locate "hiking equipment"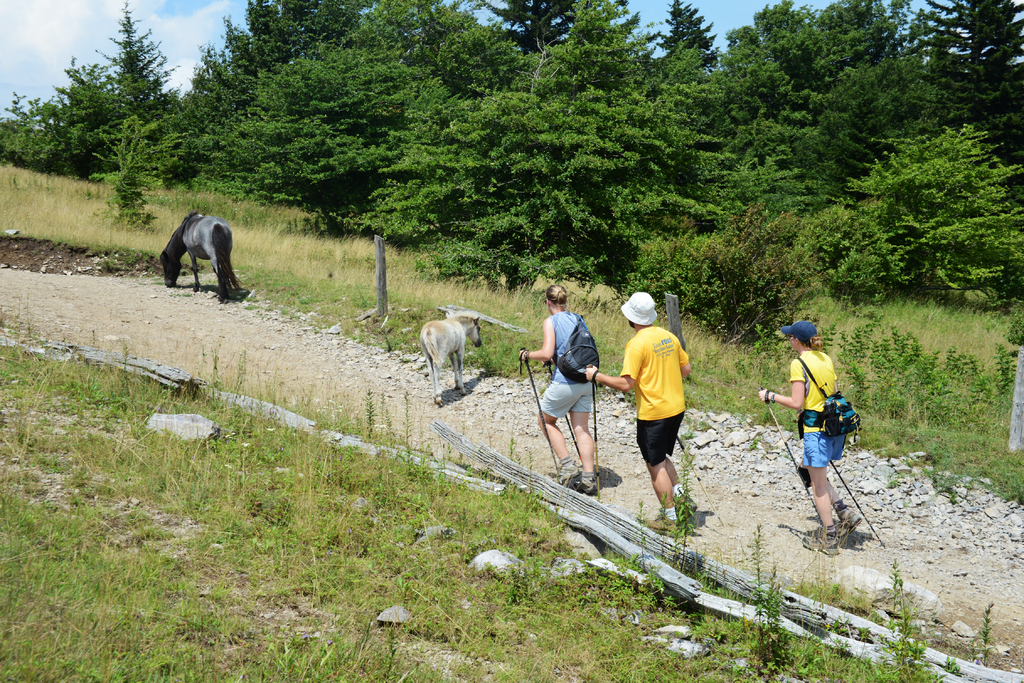
Rect(518, 341, 562, 504)
